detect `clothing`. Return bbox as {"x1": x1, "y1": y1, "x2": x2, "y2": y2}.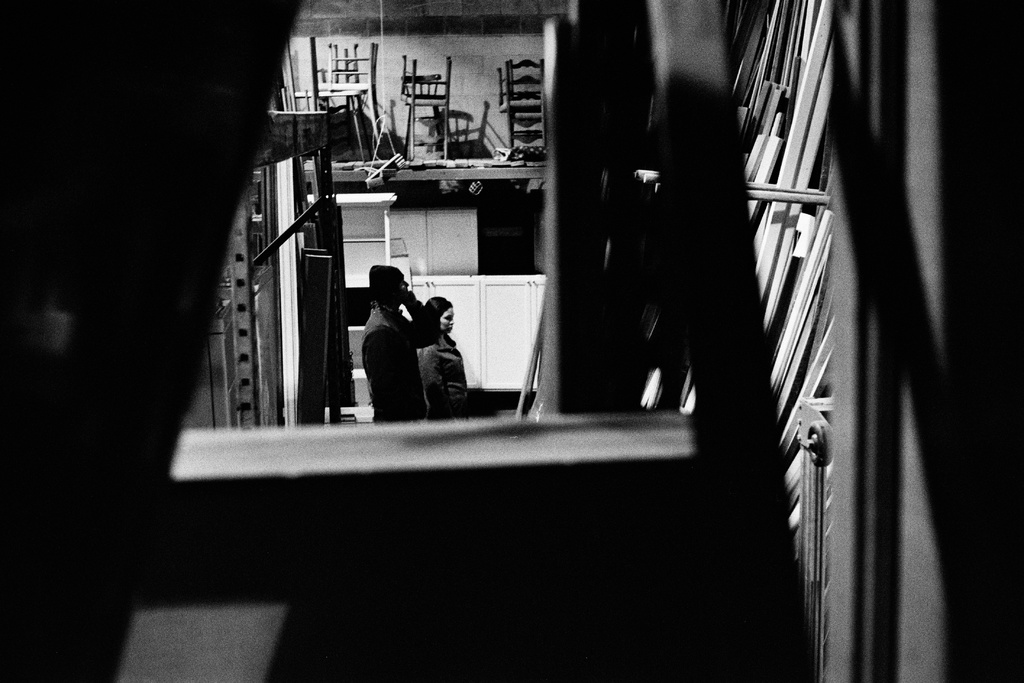
{"x1": 420, "y1": 322, "x2": 464, "y2": 422}.
